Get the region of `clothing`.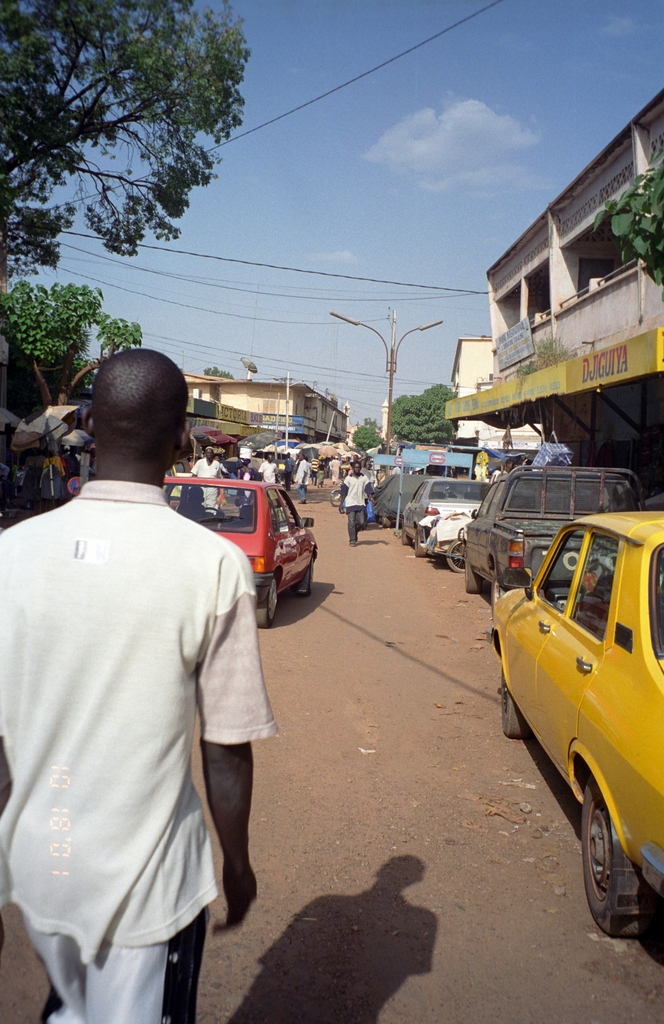
bbox=(10, 429, 267, 1023).
